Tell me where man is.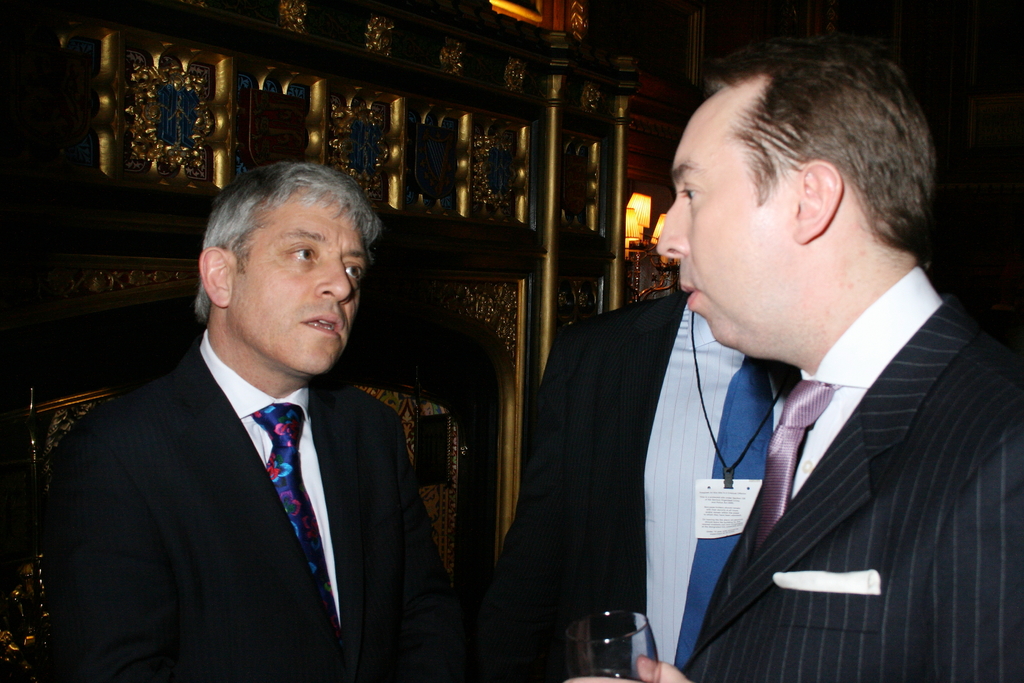
man is at select_region(35, 158, 476, 682).
